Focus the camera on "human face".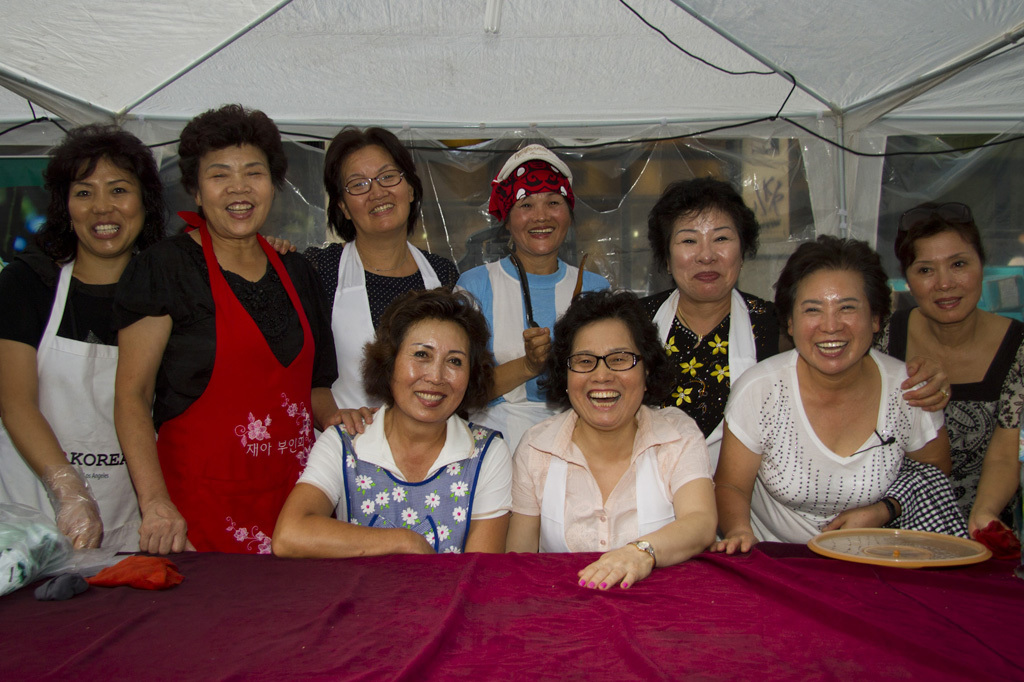
Focus region: [left=673, top=210, right=743, bottom=307].
